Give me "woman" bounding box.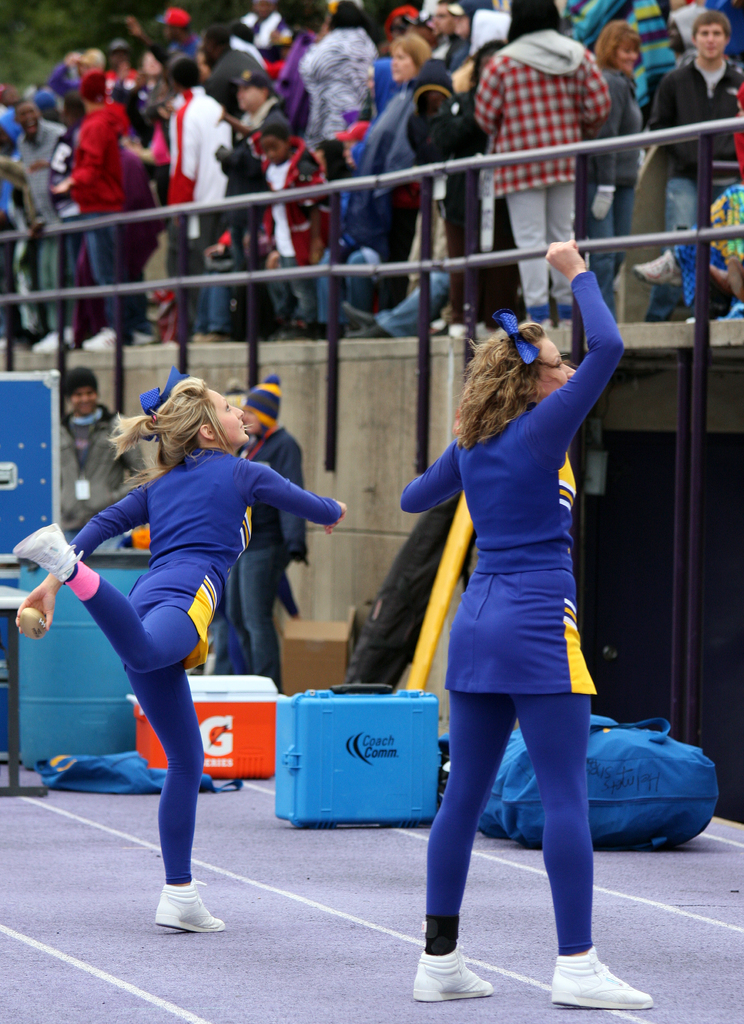
Rect(392, 248, 653, 959).
